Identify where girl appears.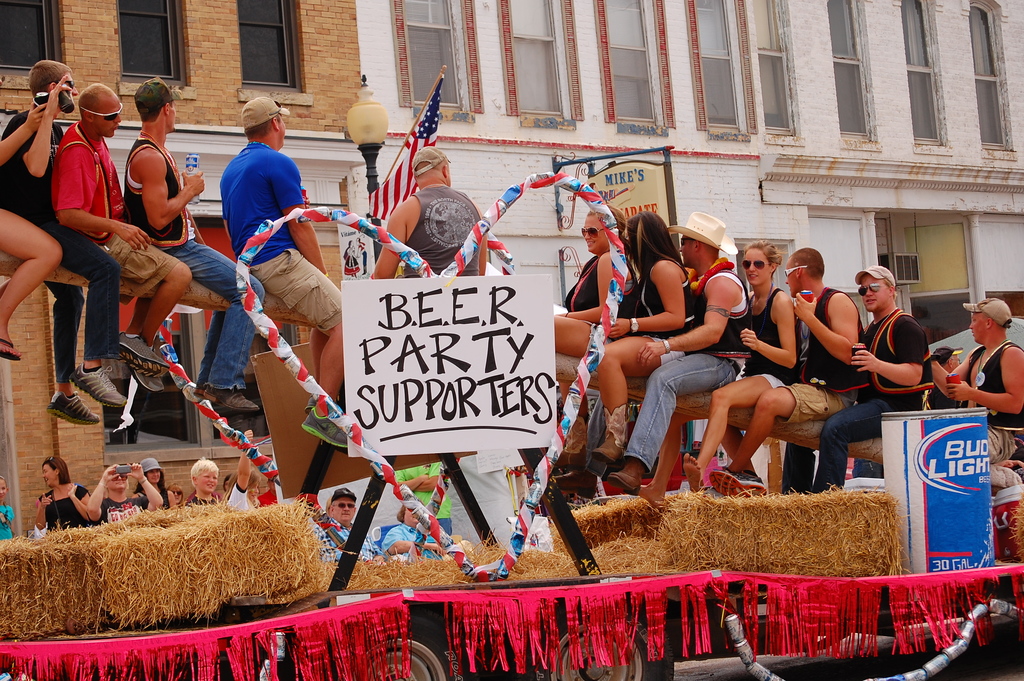
Appears at bbox=[588, 209, 697, 479].
